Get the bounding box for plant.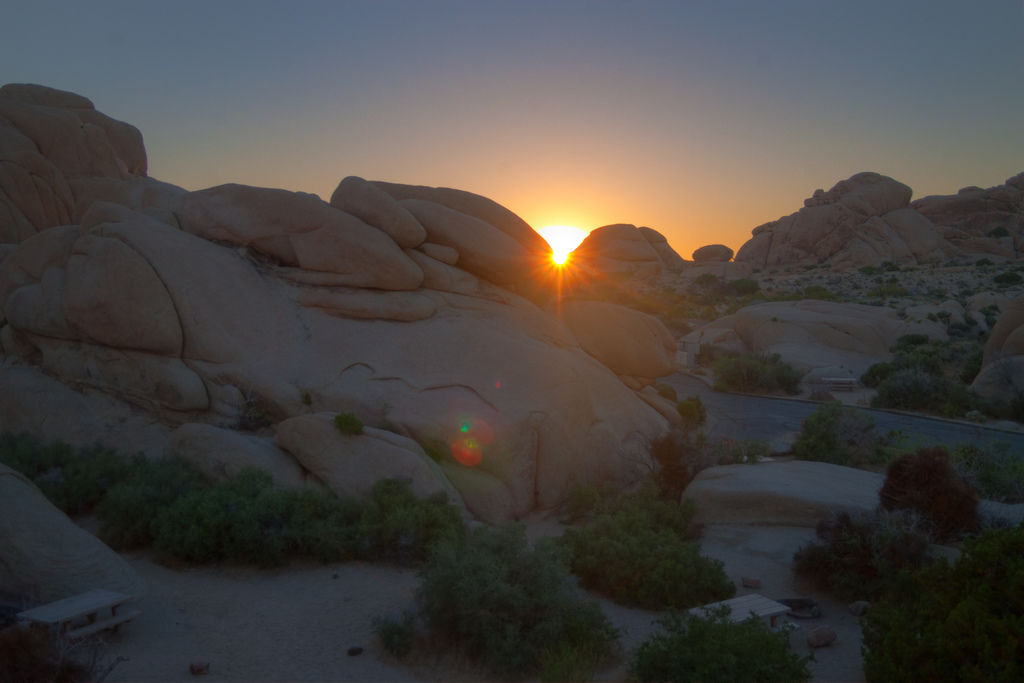
region(696, 437, 758, 461).
